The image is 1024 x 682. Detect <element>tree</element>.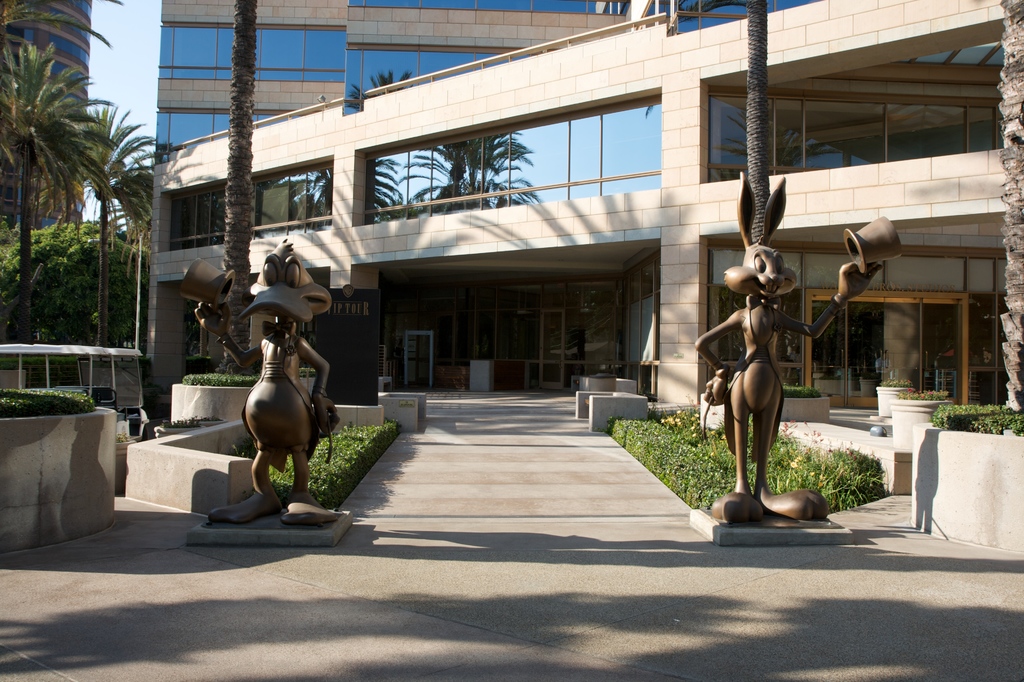
Detection: (left=988, top=0, right=1023, bottom=414).
